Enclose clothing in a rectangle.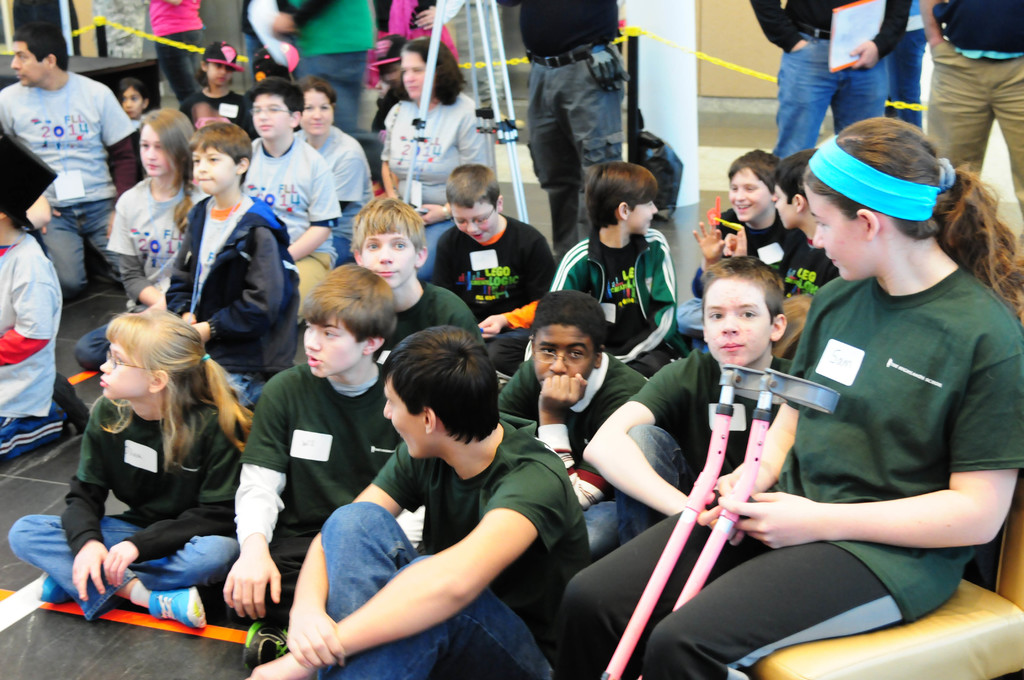
[0, 72, 140, 298].
